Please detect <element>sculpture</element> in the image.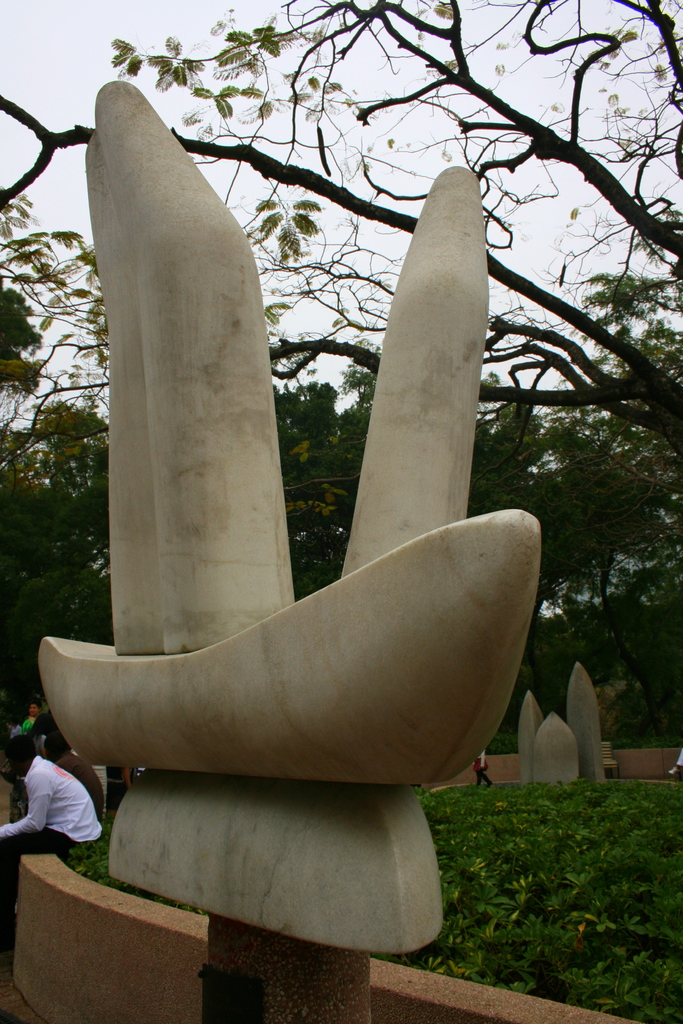
detection(22, 73, 607, 860).
